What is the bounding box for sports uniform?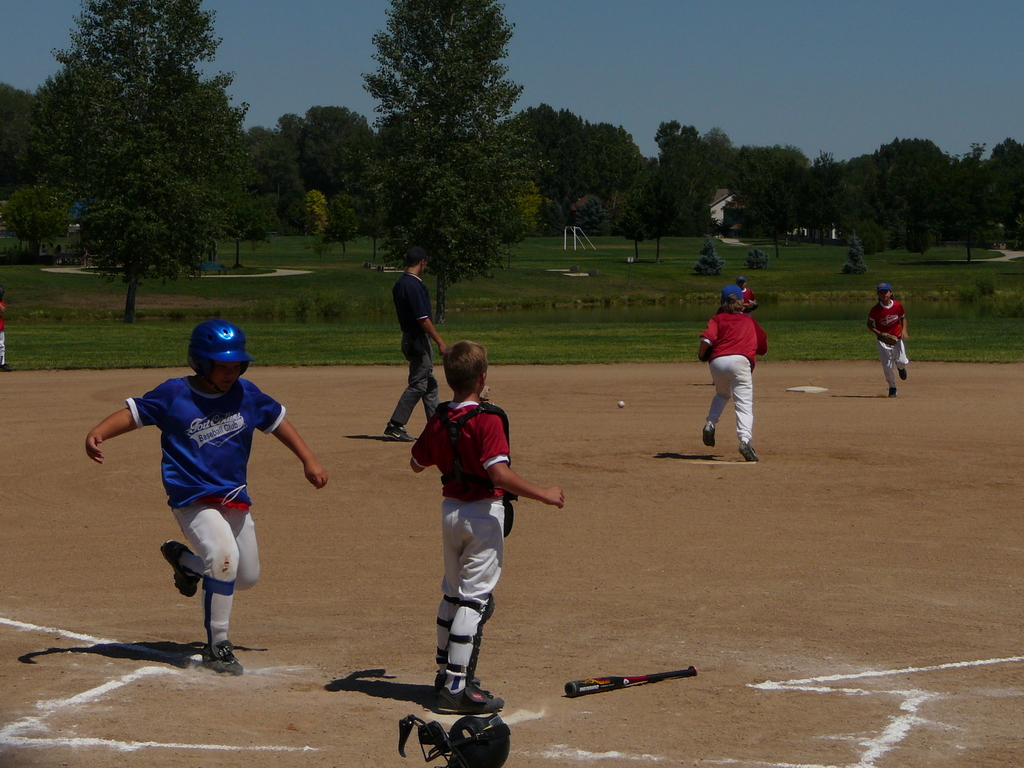
box(118, 372, 288, 660).
